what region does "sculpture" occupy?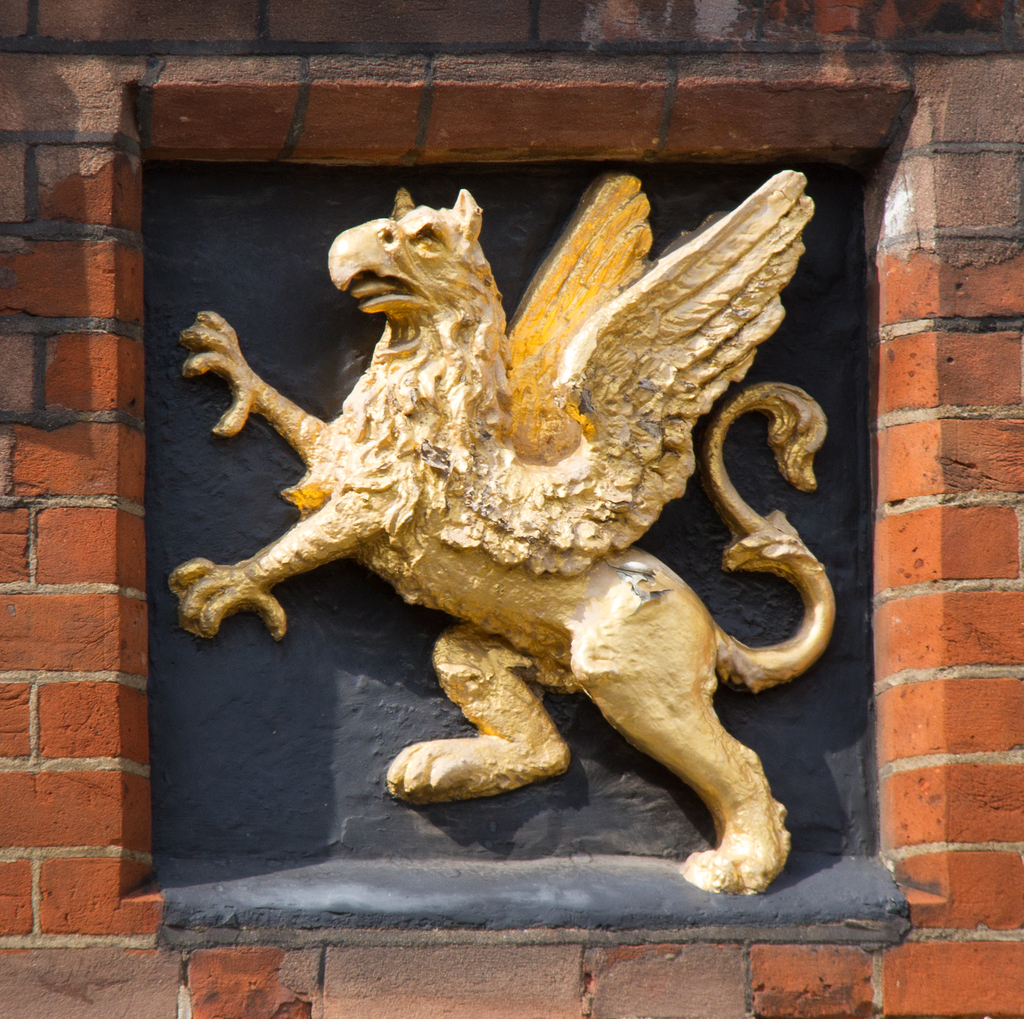
Rect(164, 182, 851, 892).
